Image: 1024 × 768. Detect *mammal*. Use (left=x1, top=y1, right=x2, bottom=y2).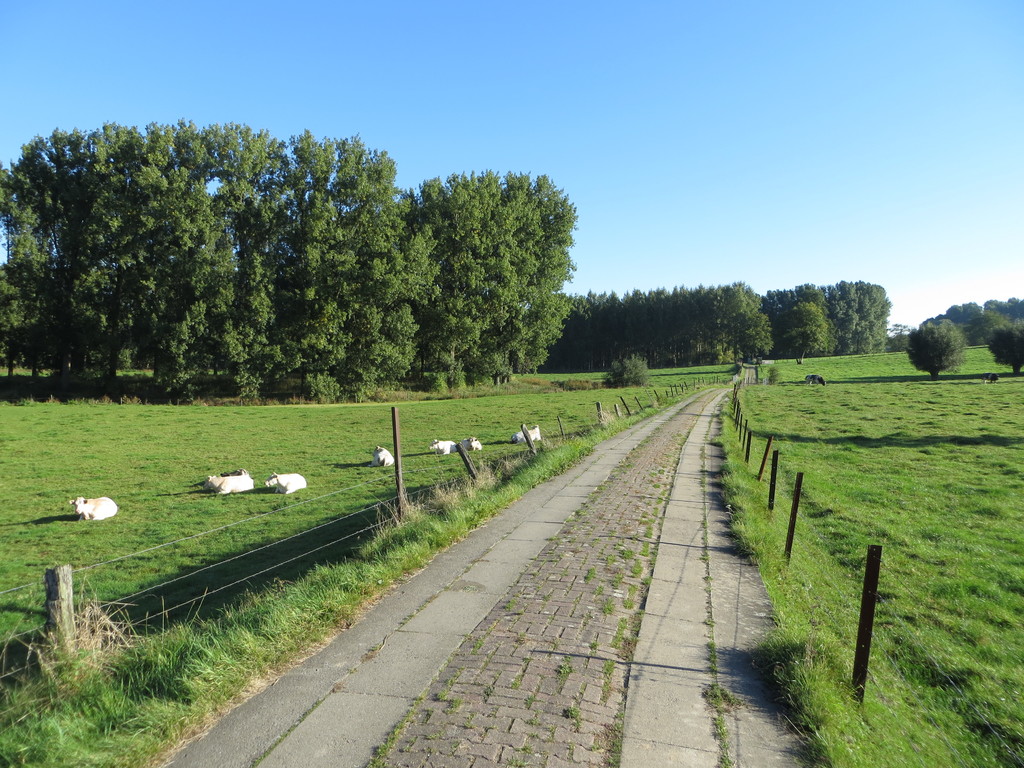
(left=223, top=467, right=253, bottom=479).
